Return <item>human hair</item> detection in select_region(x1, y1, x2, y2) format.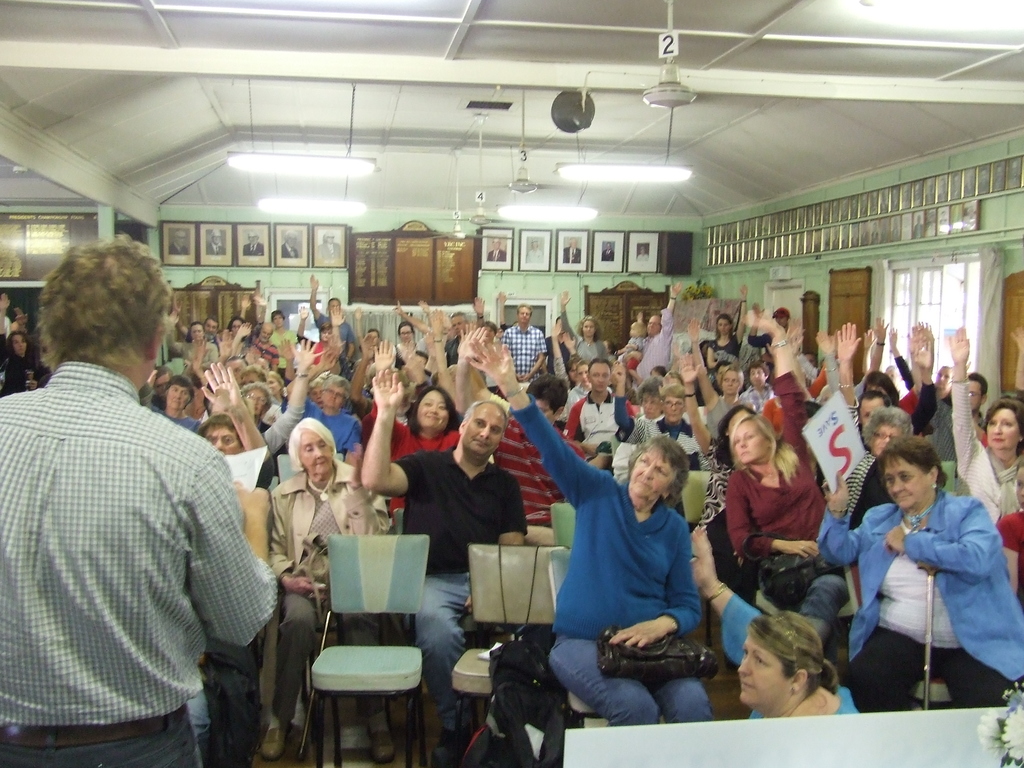
select_region(33, 241, 164, 403).
